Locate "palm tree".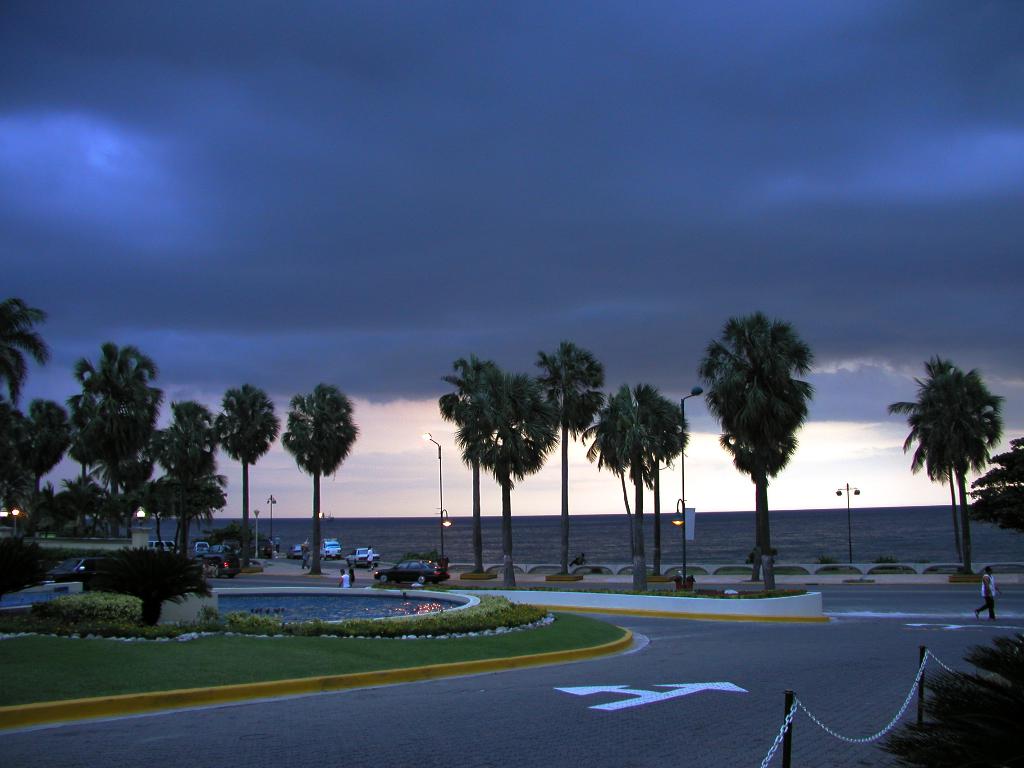
Bounding box: [909, 347, 1007, 592].
